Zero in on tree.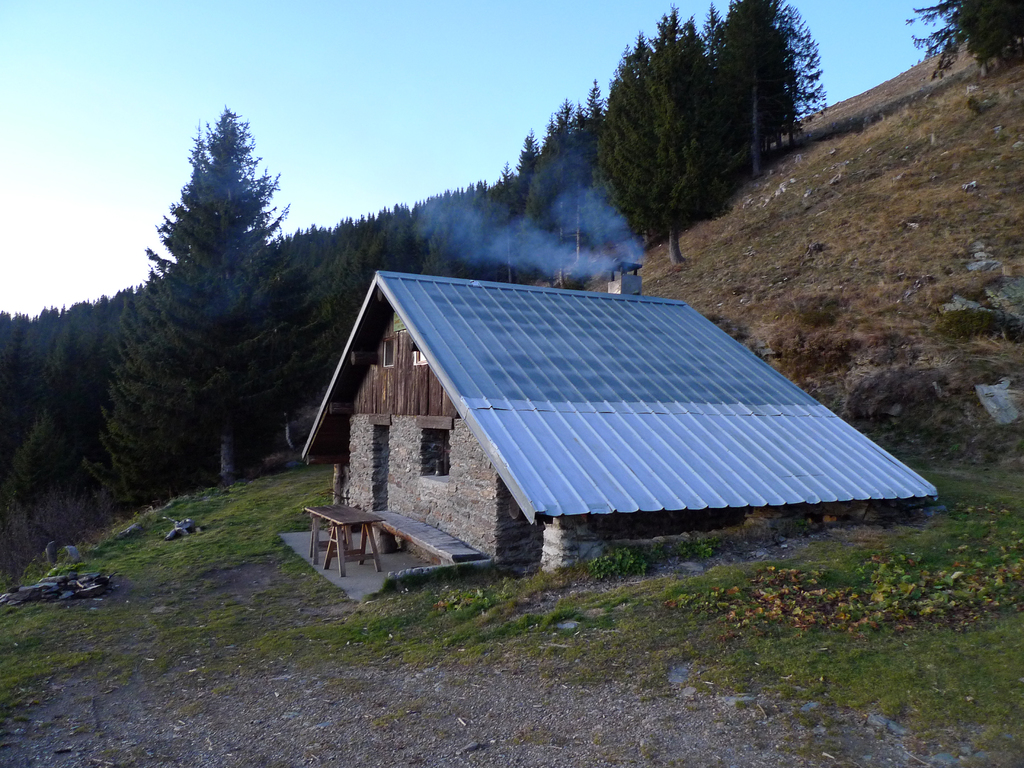
Zeroed in: (588, 3, 755, 260).
